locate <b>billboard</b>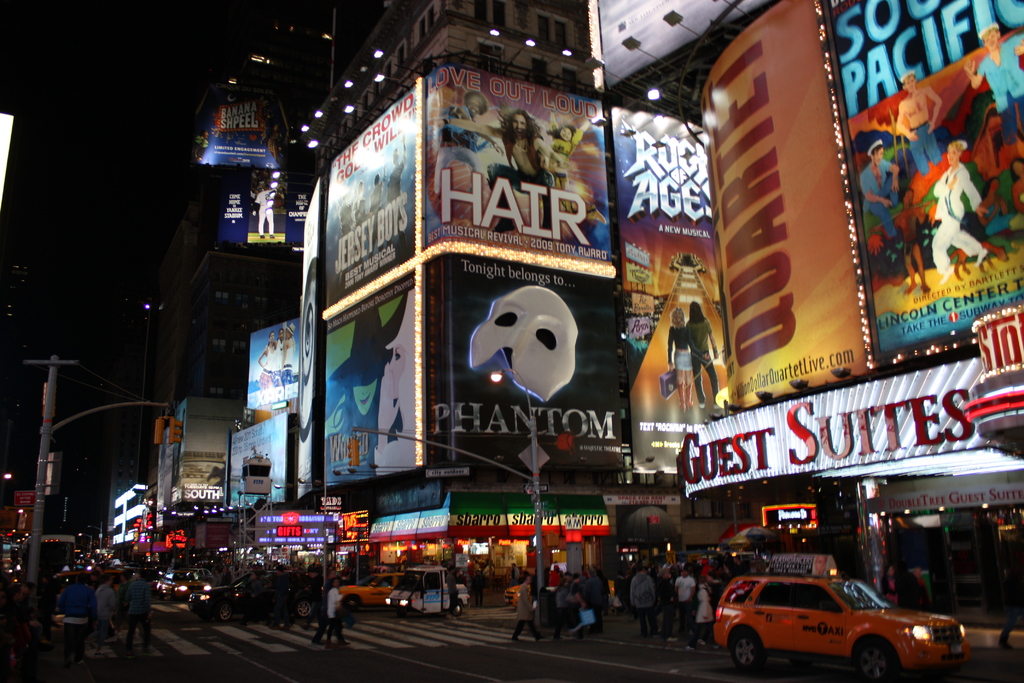
[248,508,334,545]
